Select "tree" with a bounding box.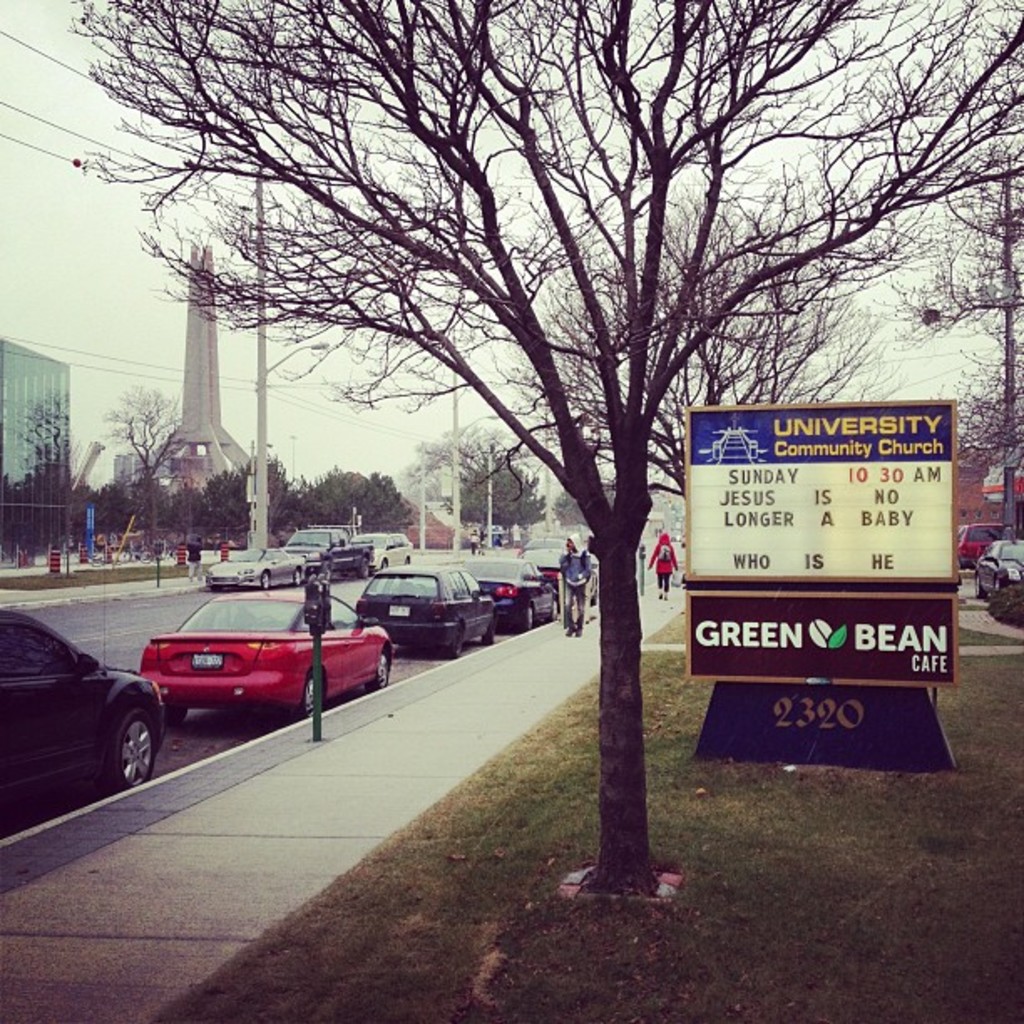
[77,0,1022,899].
